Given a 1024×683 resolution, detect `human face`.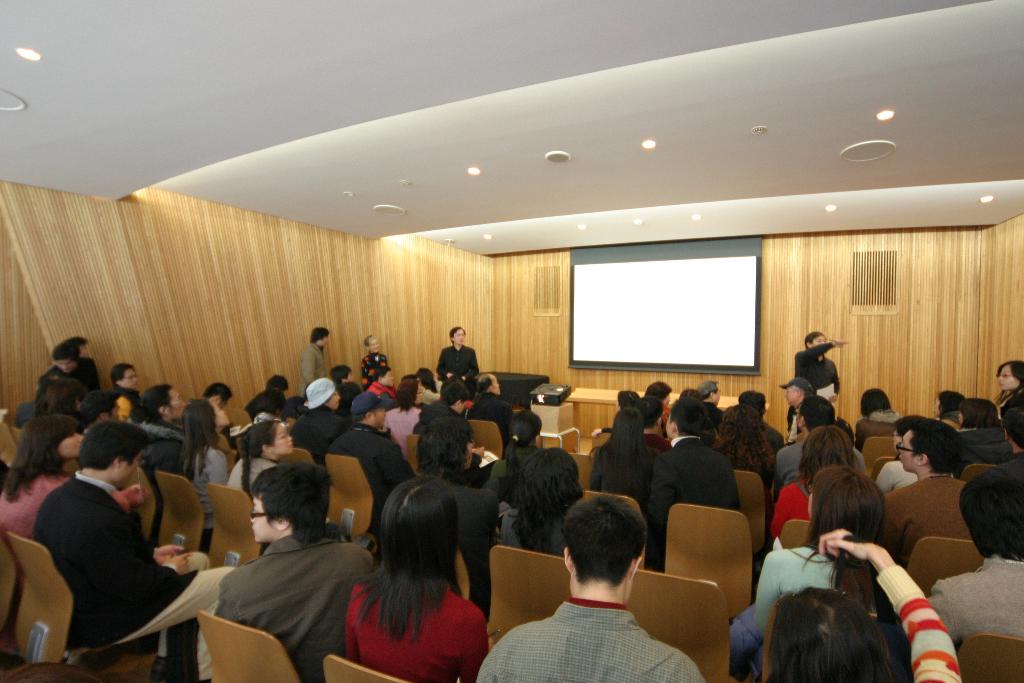
bbox(895, 434, 917, 473).
